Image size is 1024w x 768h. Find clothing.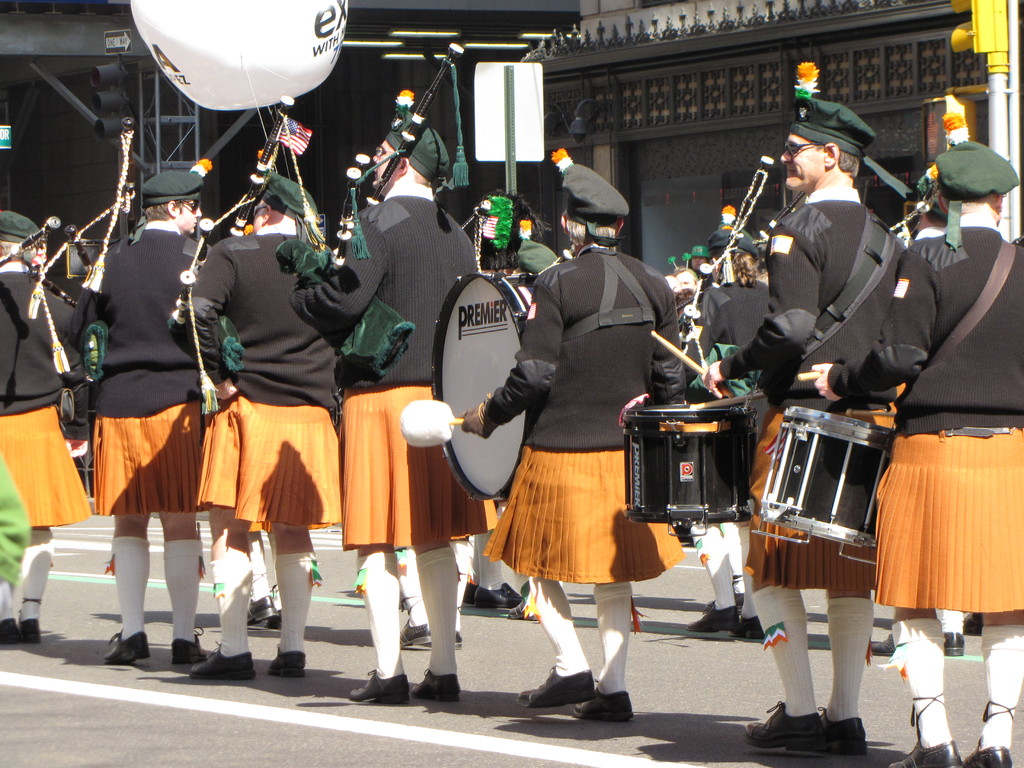
bbox=[487, 244, 667, 605].
